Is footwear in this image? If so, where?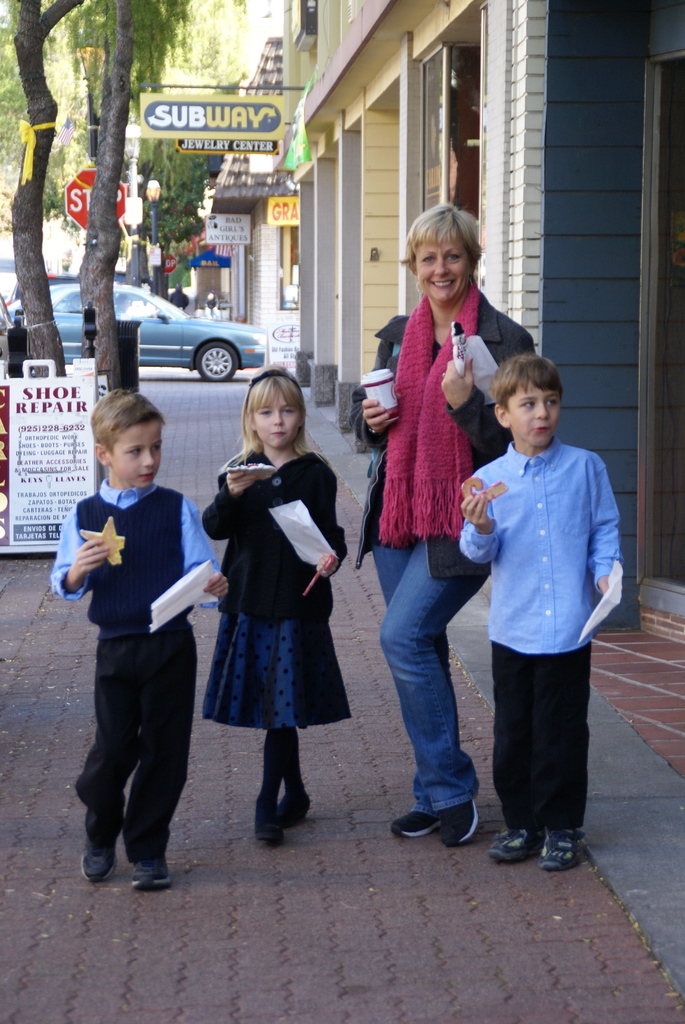
Yes, at {"x1": 77, "y1": 805, "x2": 117, "y2": 882}.
